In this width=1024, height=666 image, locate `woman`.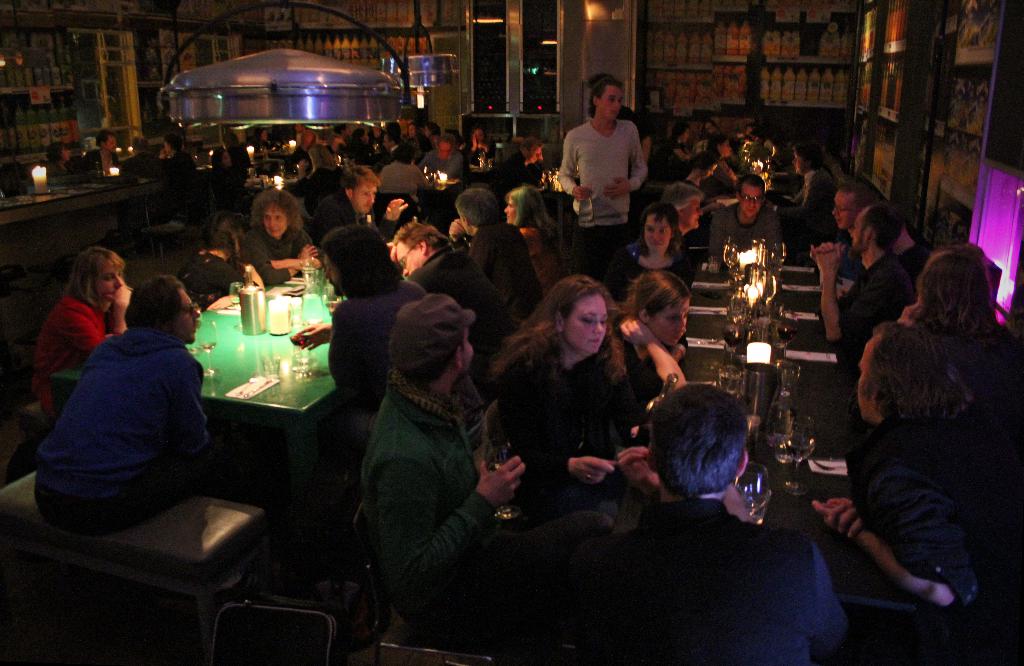
Bounding box: bbox=[487, 277, 639, 508].
